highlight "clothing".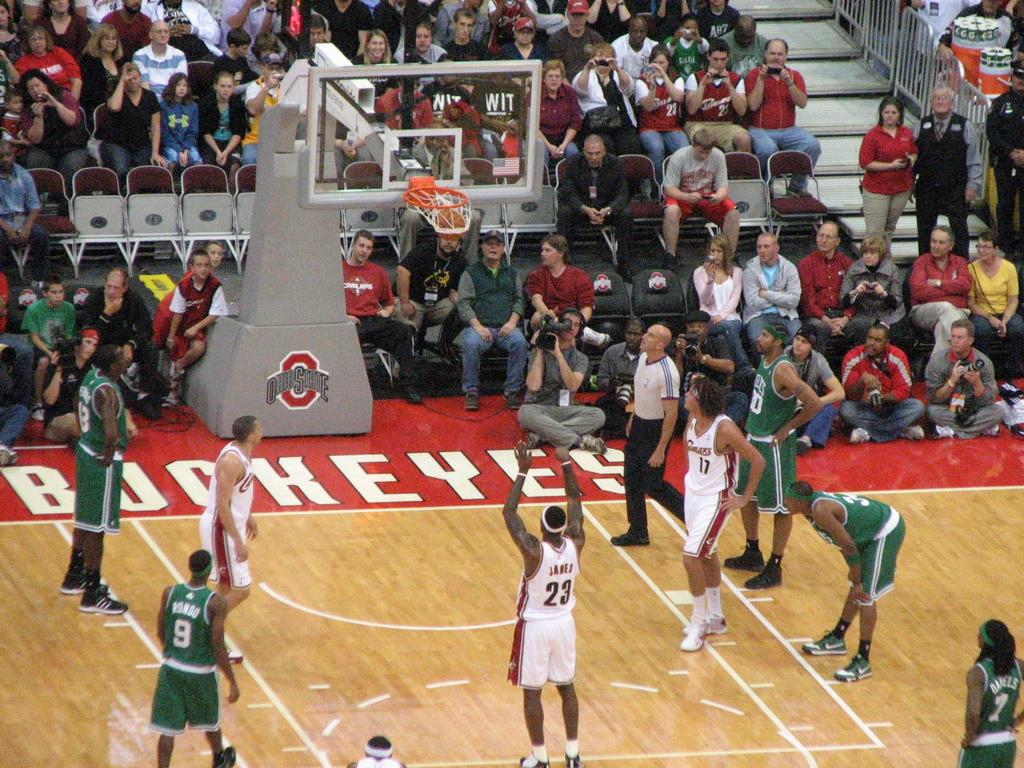
Highlighted region: 789 341 837 452.
